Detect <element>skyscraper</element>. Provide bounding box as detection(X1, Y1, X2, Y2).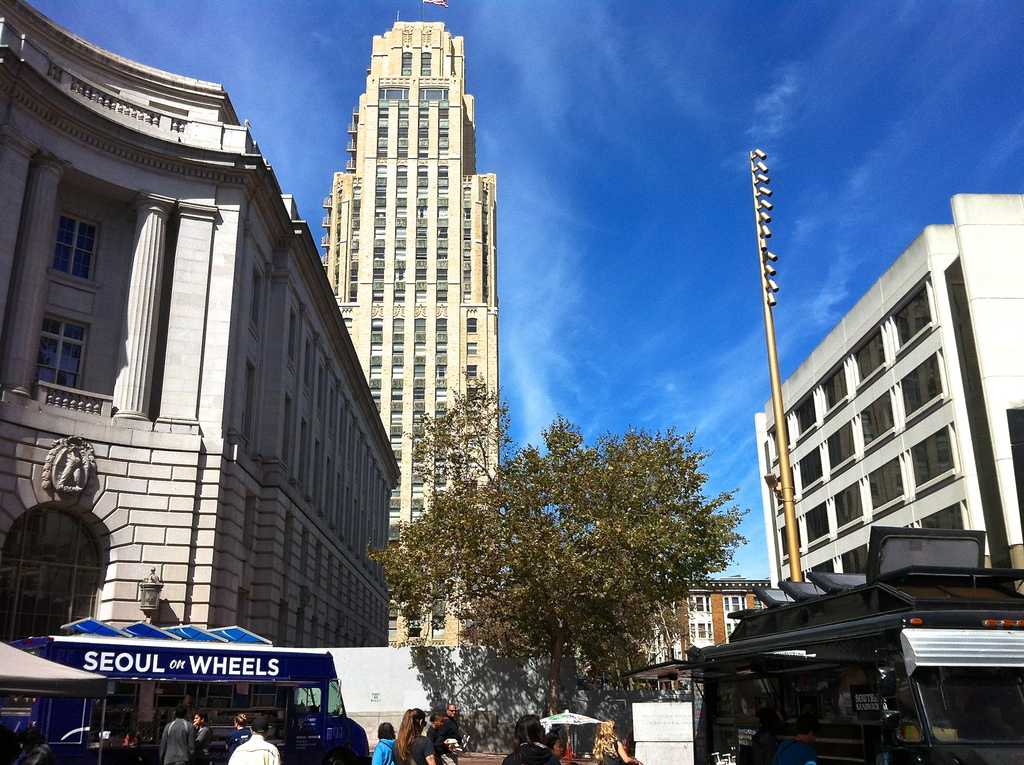
detection(314, 0, 502, 686).
